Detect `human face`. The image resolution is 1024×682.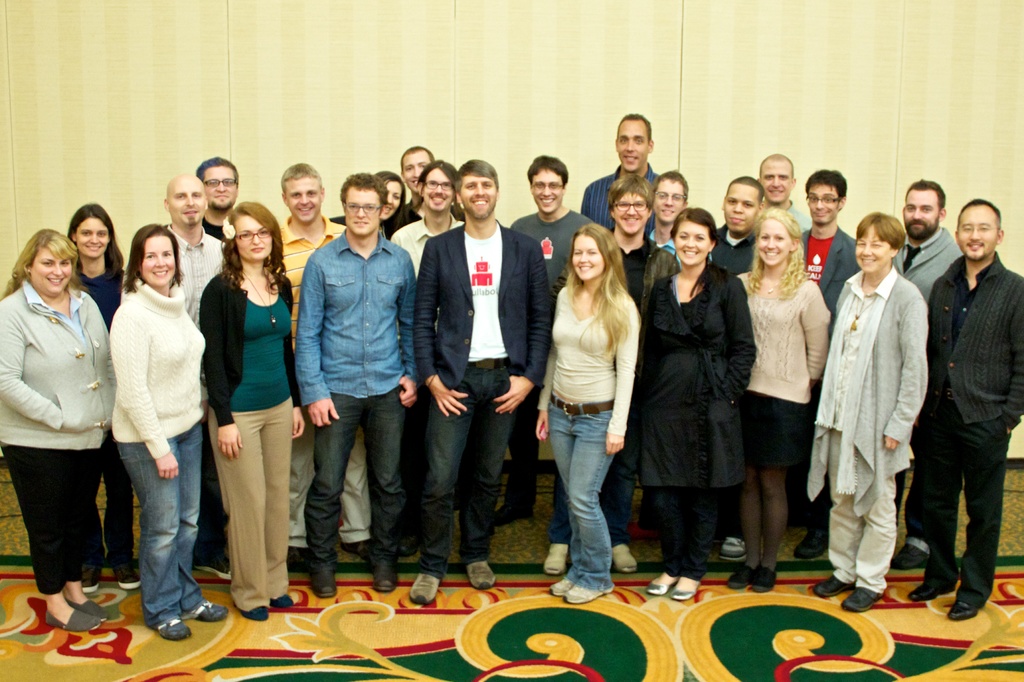
725 181 758 232.
